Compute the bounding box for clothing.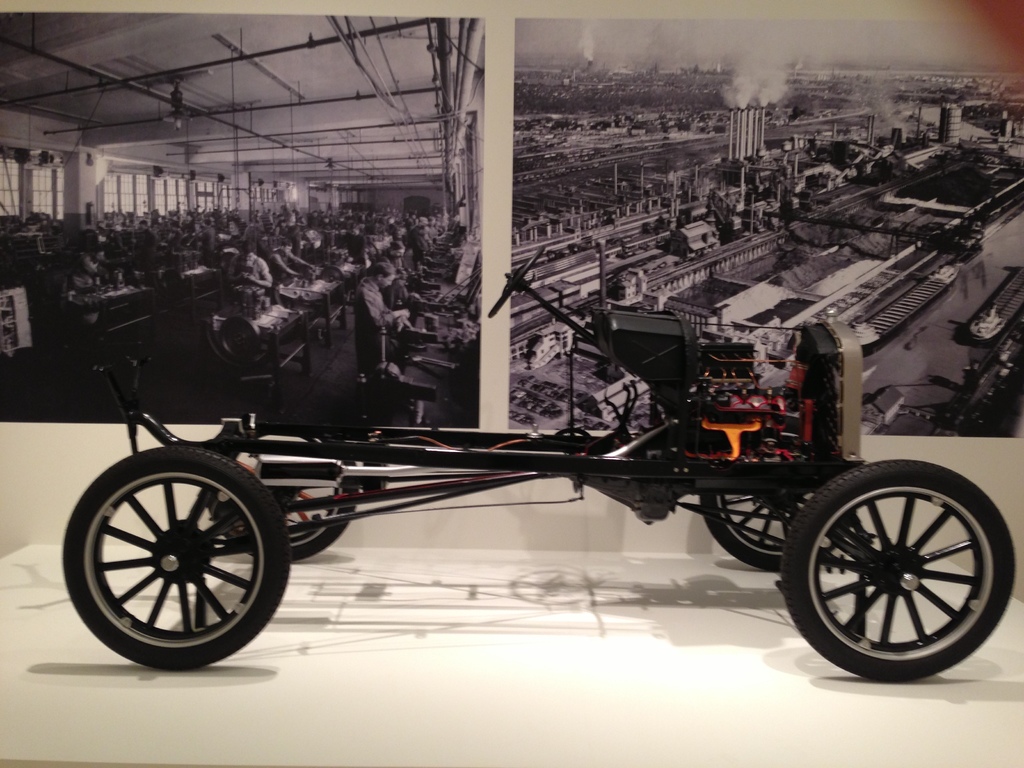
355,278,394,374.
